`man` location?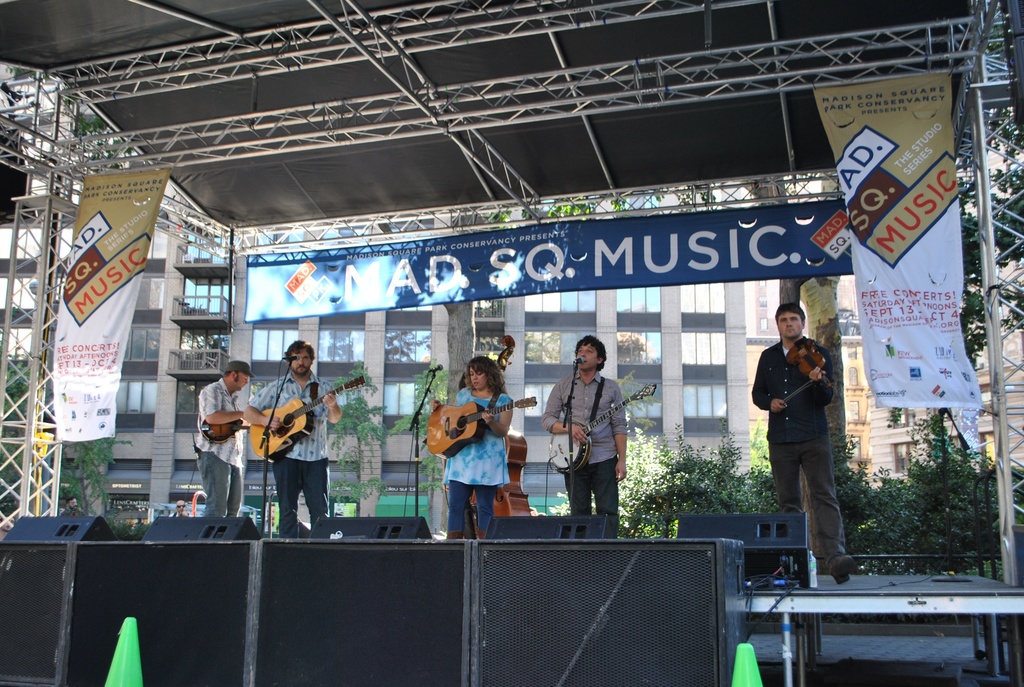
[x1=540, y1=333, x2=620, y2=516]
